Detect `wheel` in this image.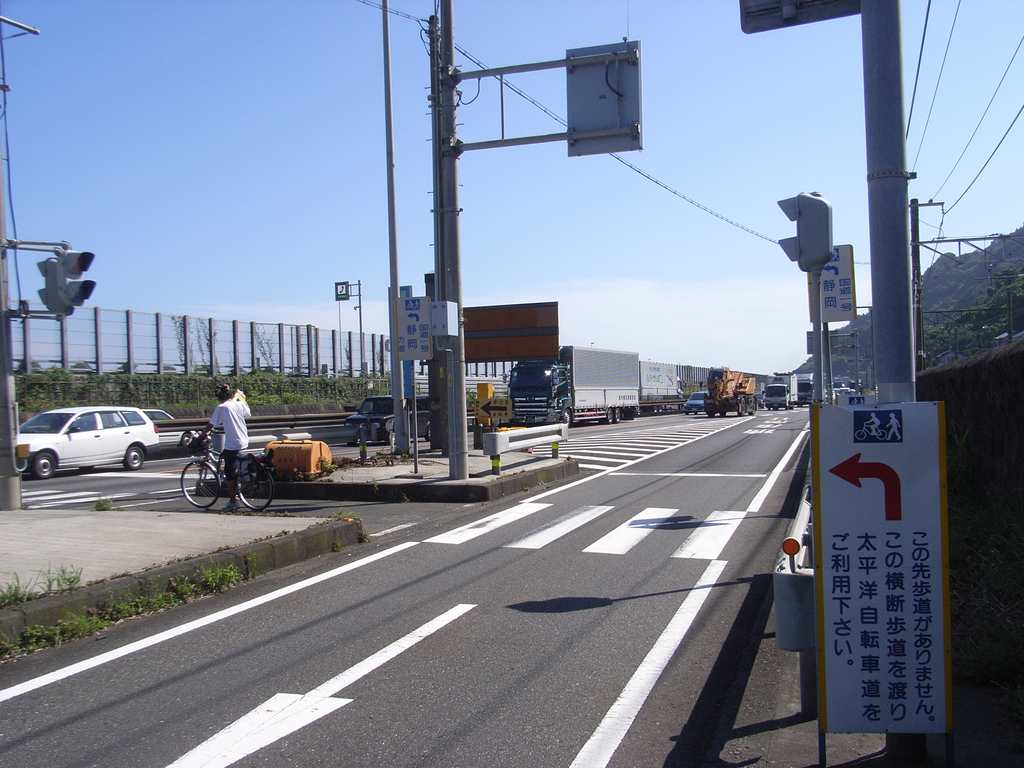
Detection: x1=613, y1=407, x2=621, y2=425.
